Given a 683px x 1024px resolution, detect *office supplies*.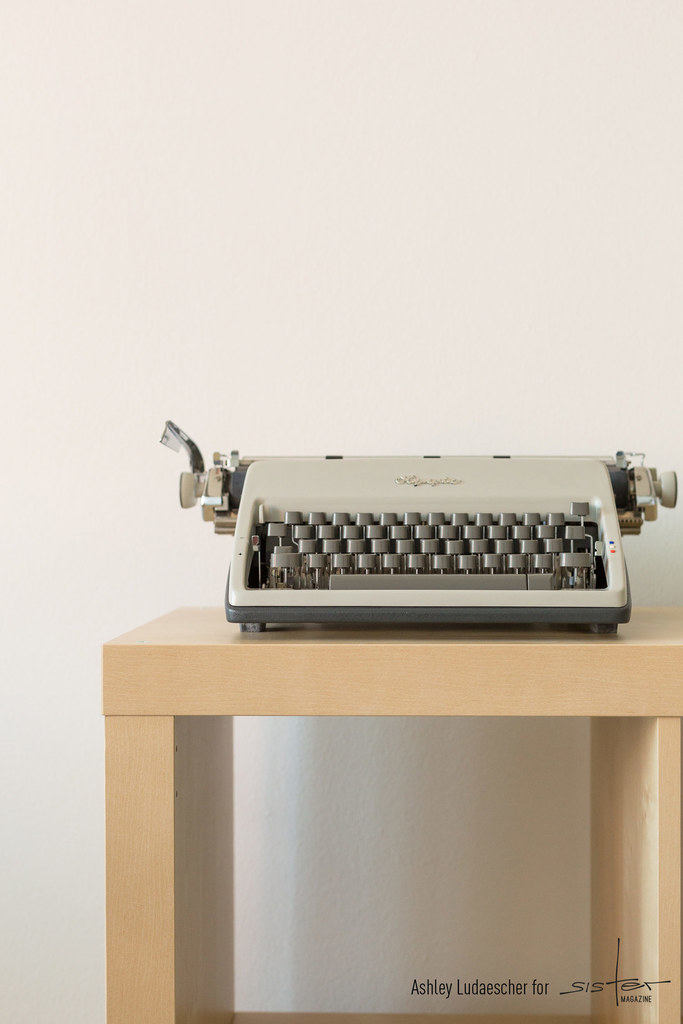
bbox(103, 598, 682, 1023).
